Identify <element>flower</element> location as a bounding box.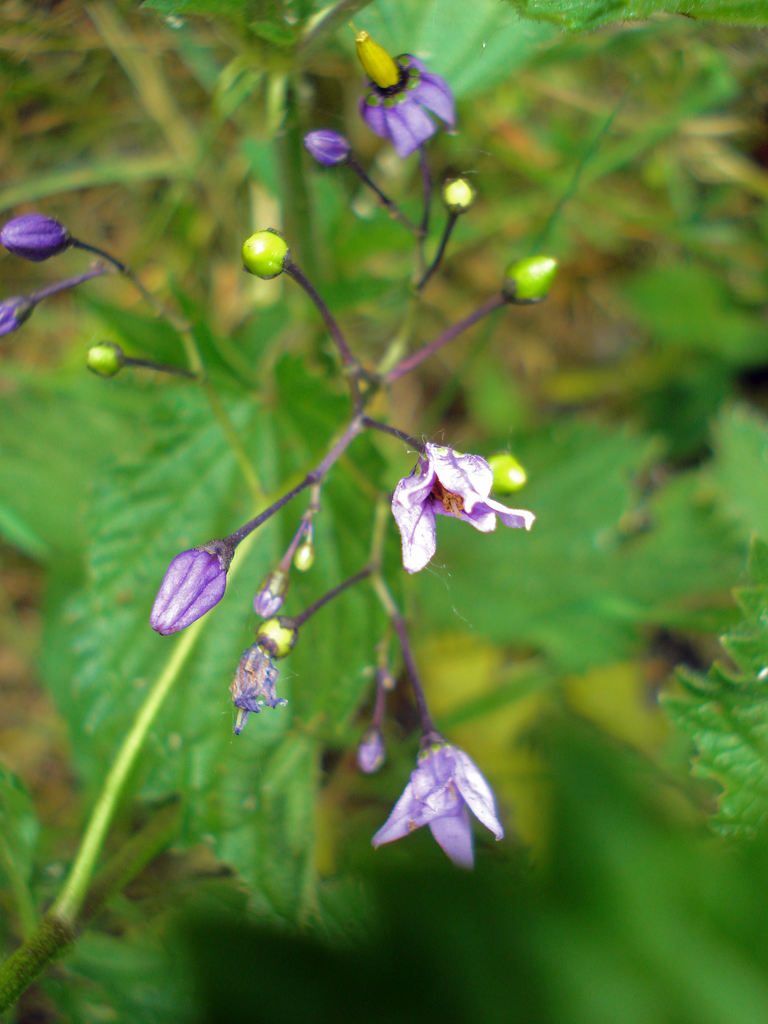
bbox(356, 28, 461, 159).
